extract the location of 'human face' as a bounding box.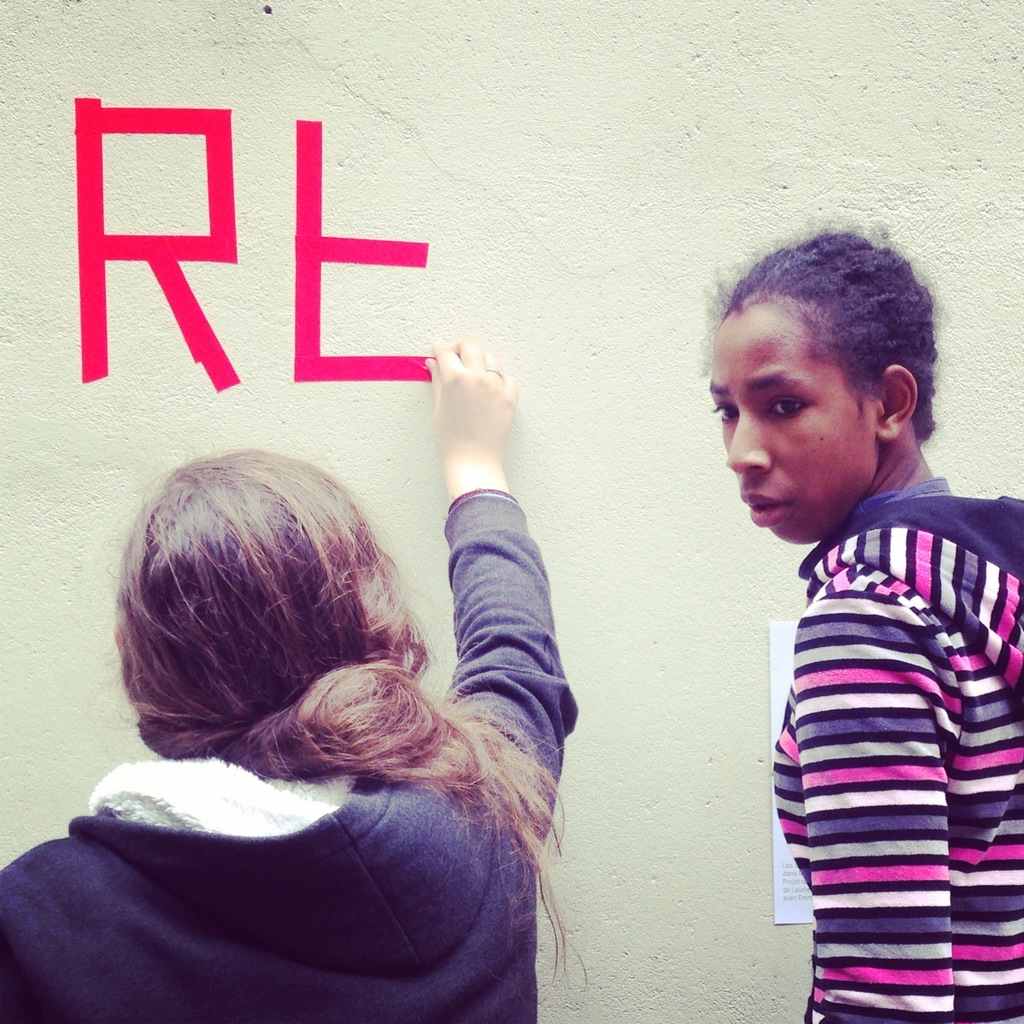
(x1=711, y1=302, x2=870, y2=539).
